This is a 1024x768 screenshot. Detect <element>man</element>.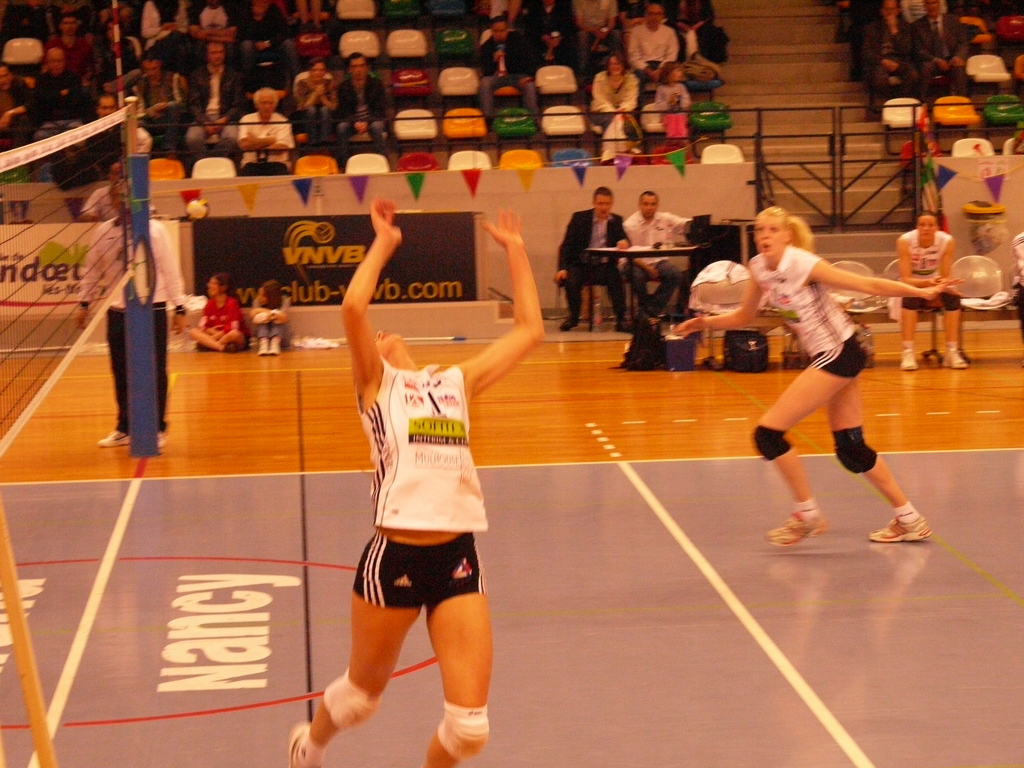
0:59:32:147.
